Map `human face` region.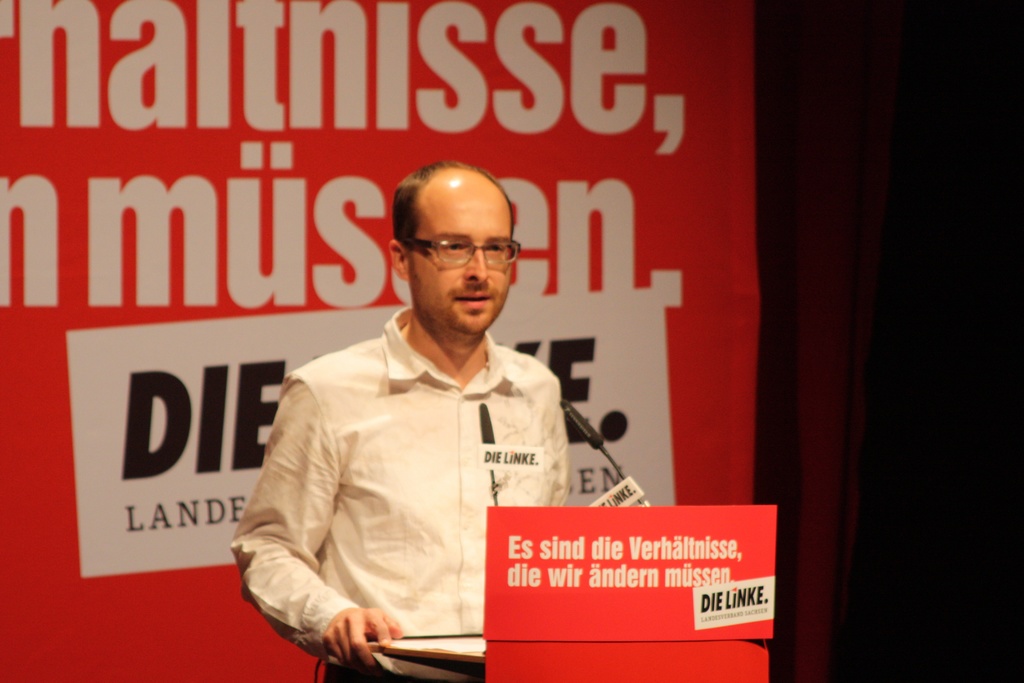
Mapped to (410,184,509,339).
